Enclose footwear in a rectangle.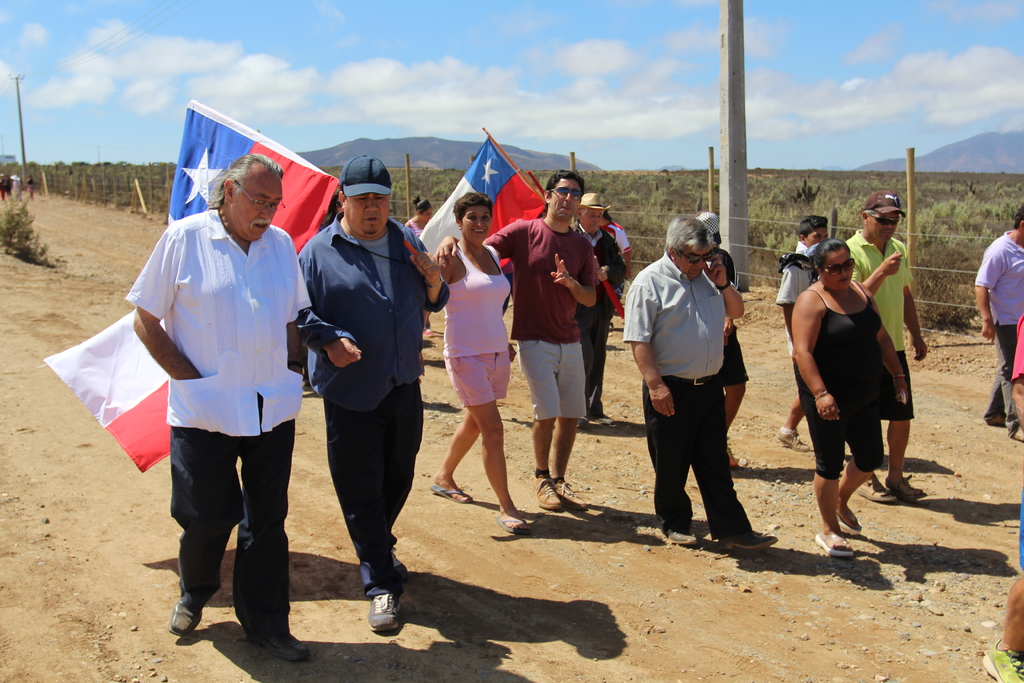
556/476/591/513.
